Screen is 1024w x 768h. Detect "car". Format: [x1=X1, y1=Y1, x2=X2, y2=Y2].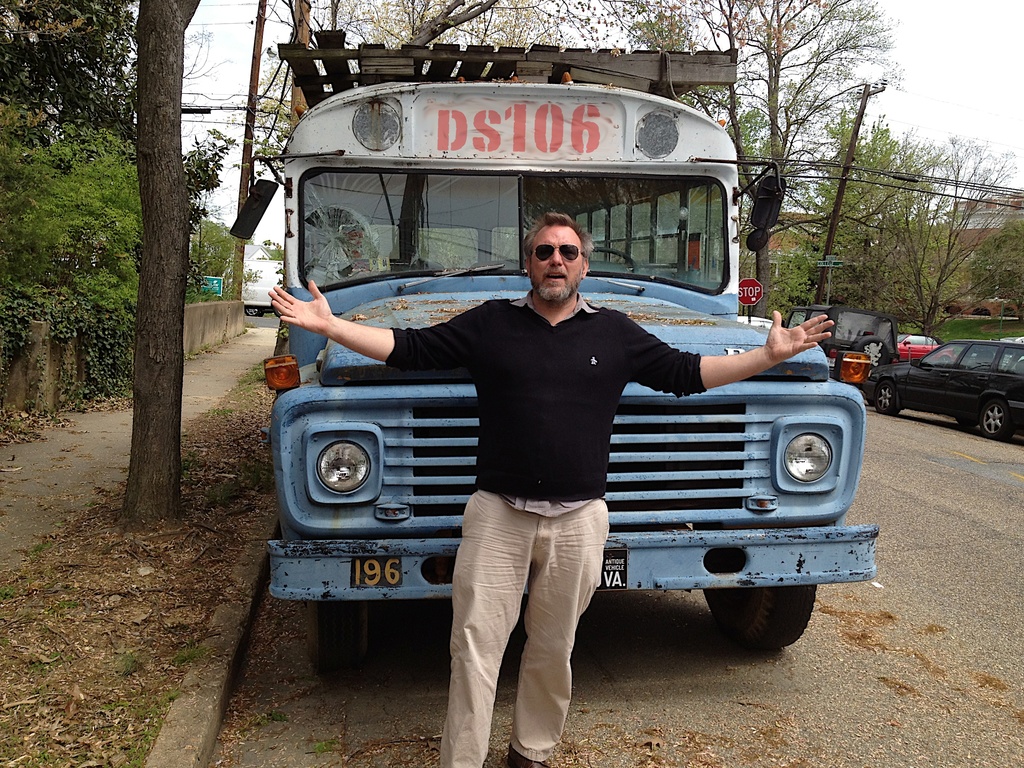
[x1=892, y1=336, x2=955, y2=366].
